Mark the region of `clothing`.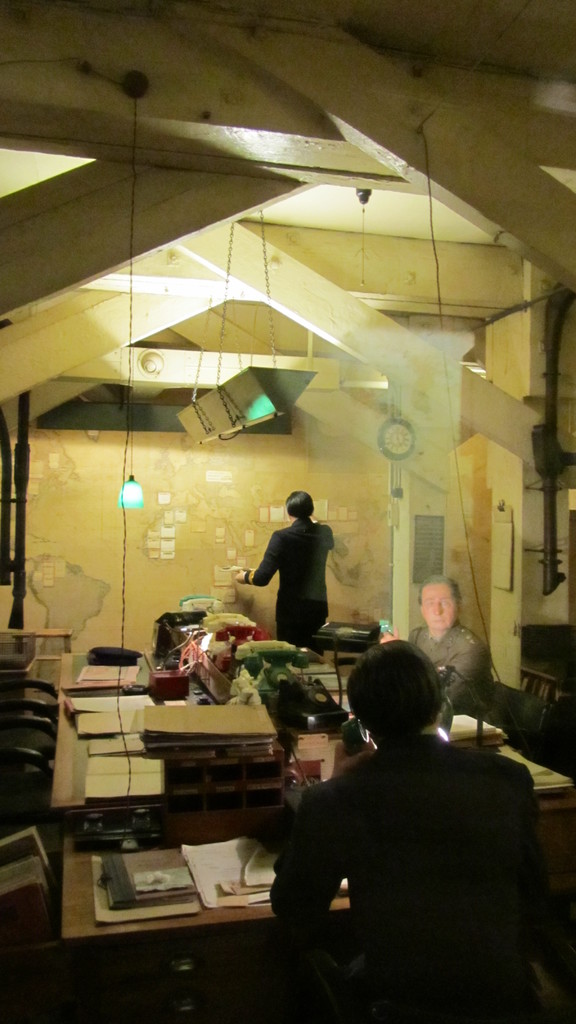
Region: <region>276, 678, 541, 1014</region>.
